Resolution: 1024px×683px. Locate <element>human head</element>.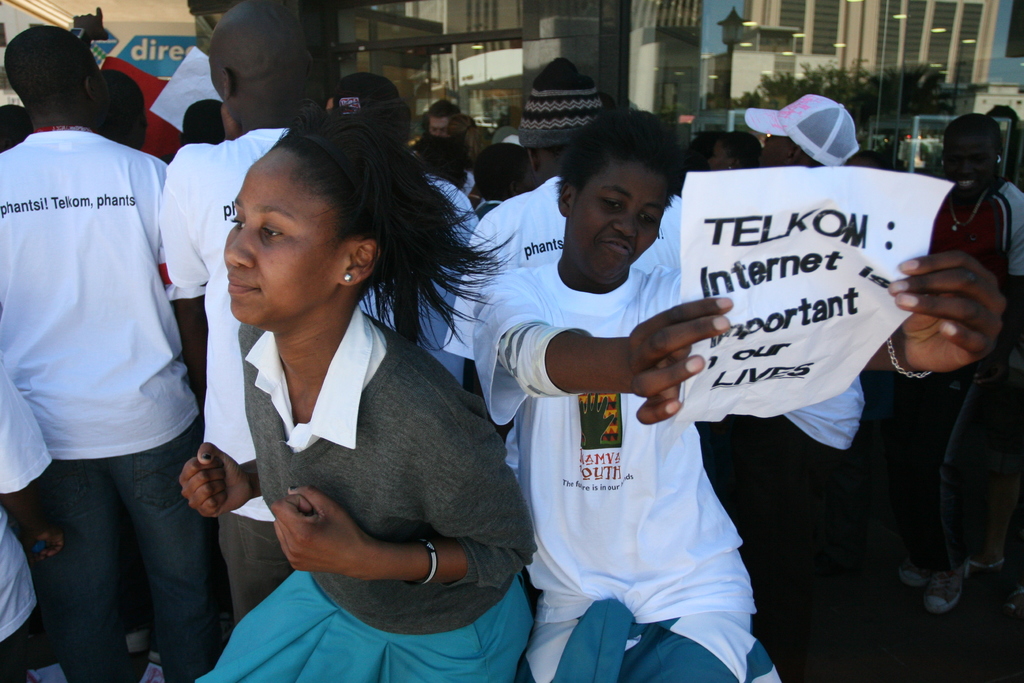
detection(223, 100, 448, 324).
